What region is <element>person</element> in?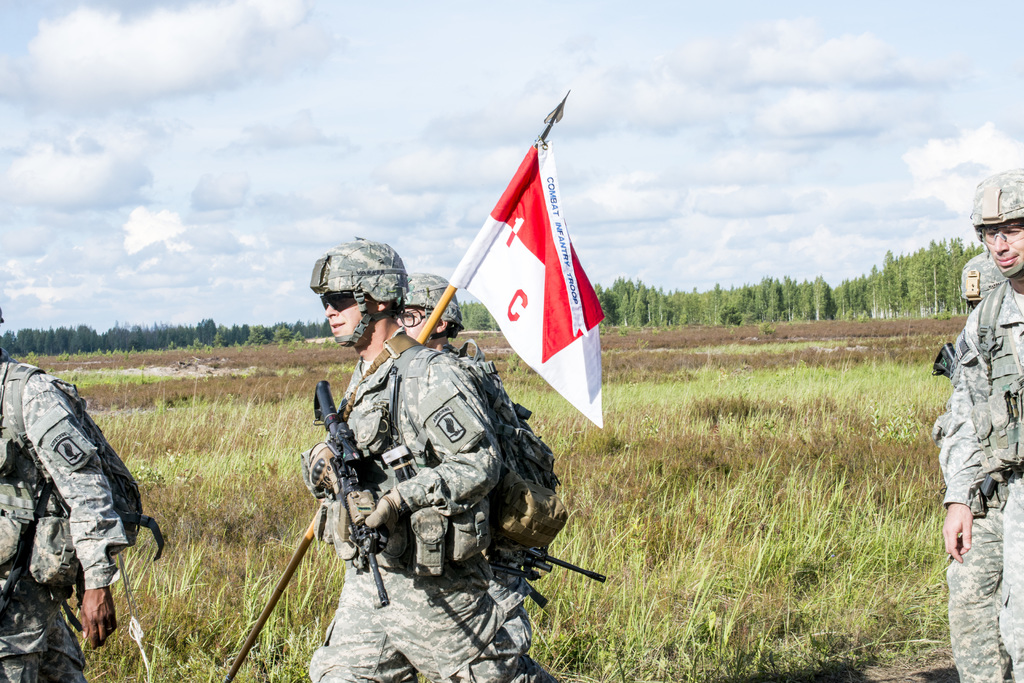
(943, 166, 1023, 682).
